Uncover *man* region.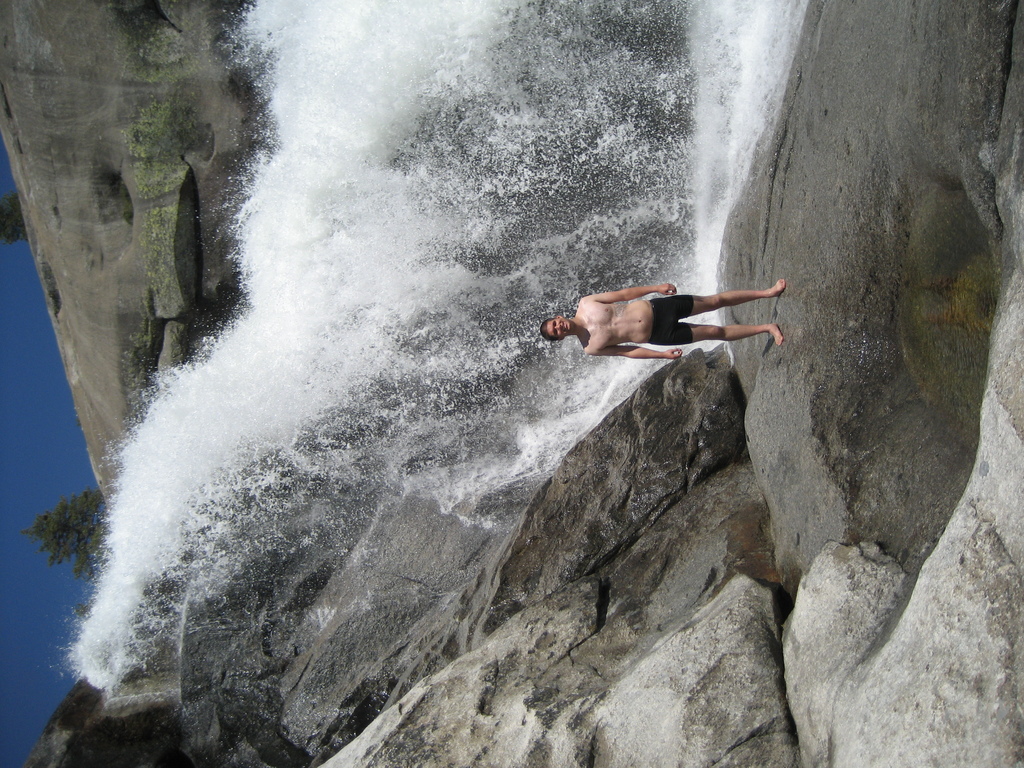
Uncovered: rect(530, 265, 776, 393).
